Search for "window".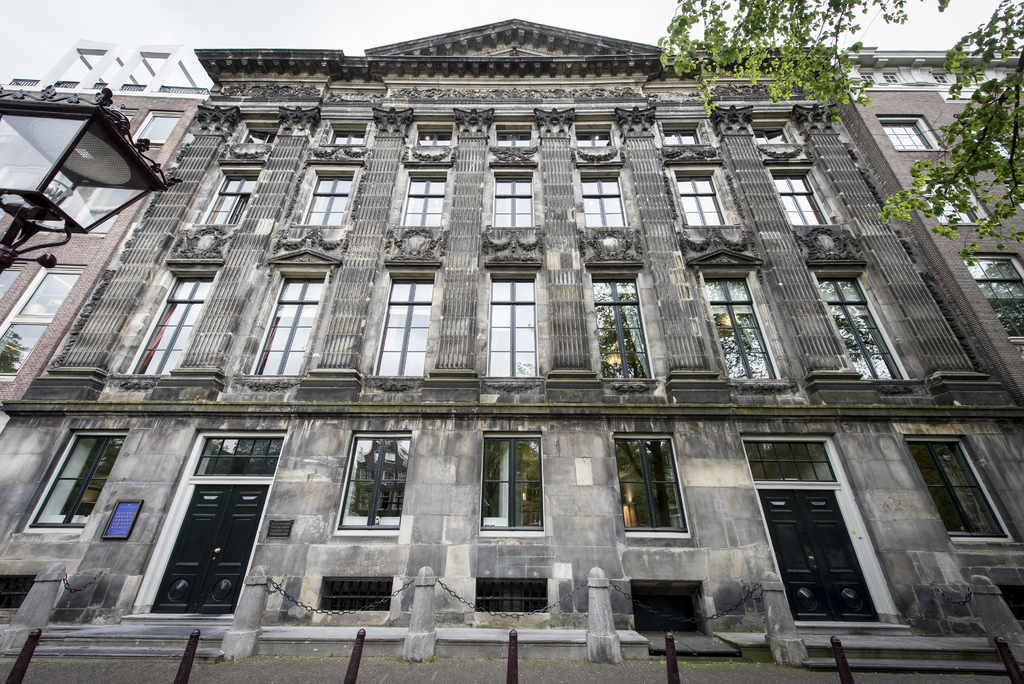
Found at 581,172,629,229.
